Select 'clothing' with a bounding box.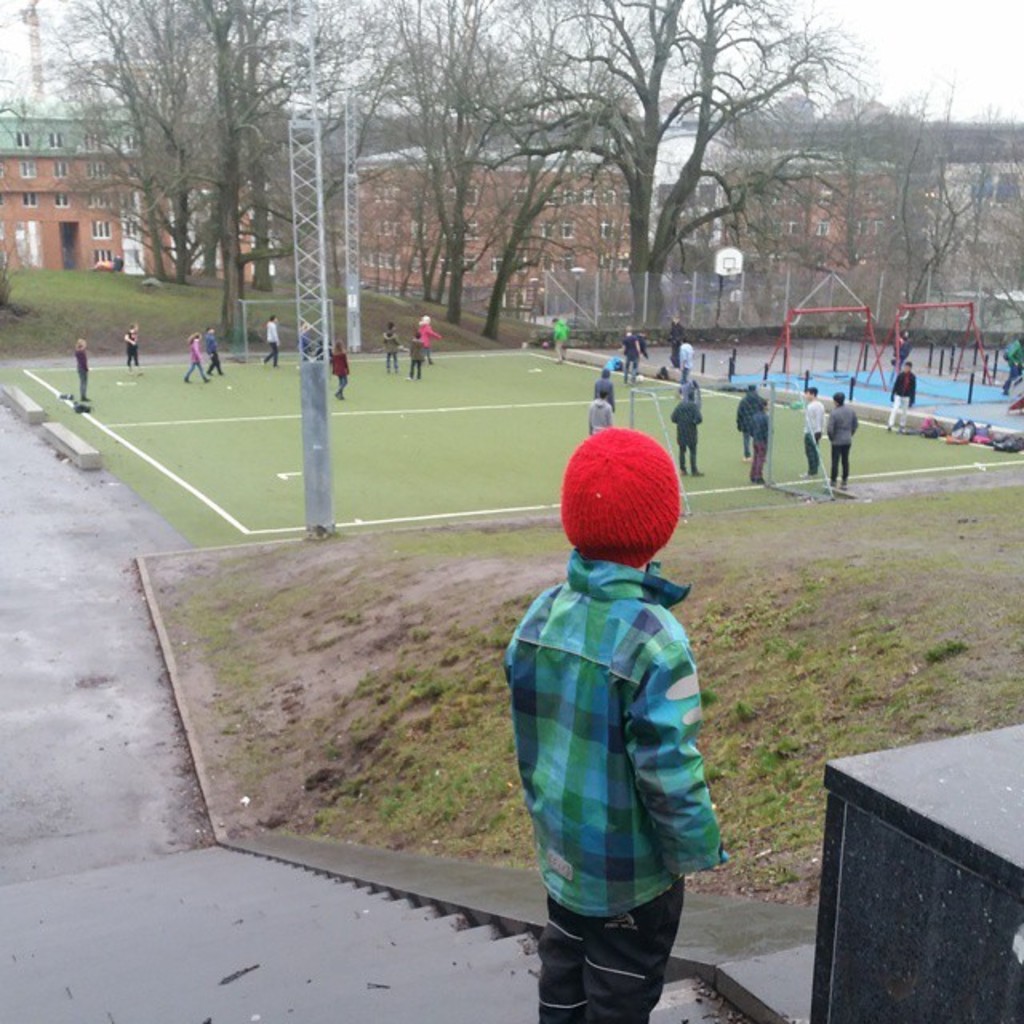
Rect(125, 326, 138, 363).
